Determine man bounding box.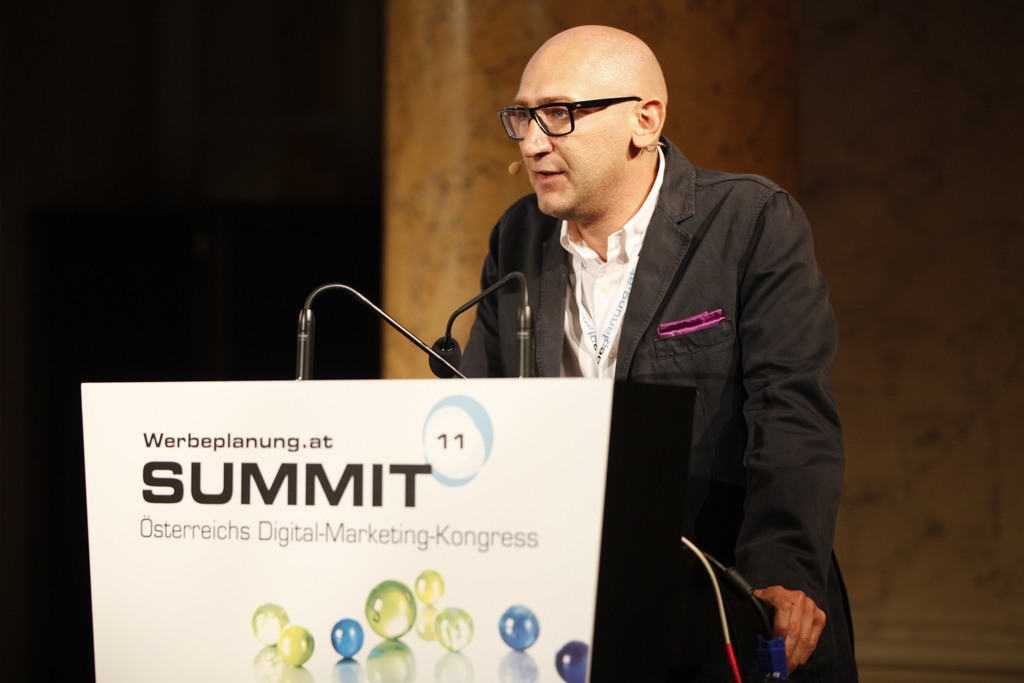
Determined: <region>456, 24, 863, 682</region>.
